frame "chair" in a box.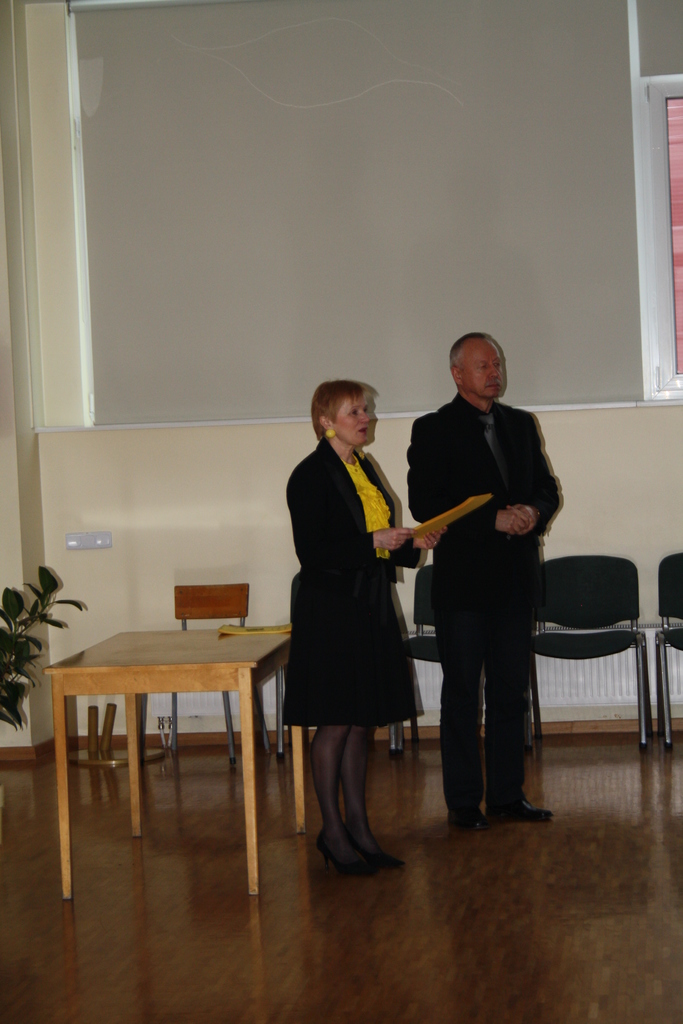
l=647, t=550, r=682, b=755.
